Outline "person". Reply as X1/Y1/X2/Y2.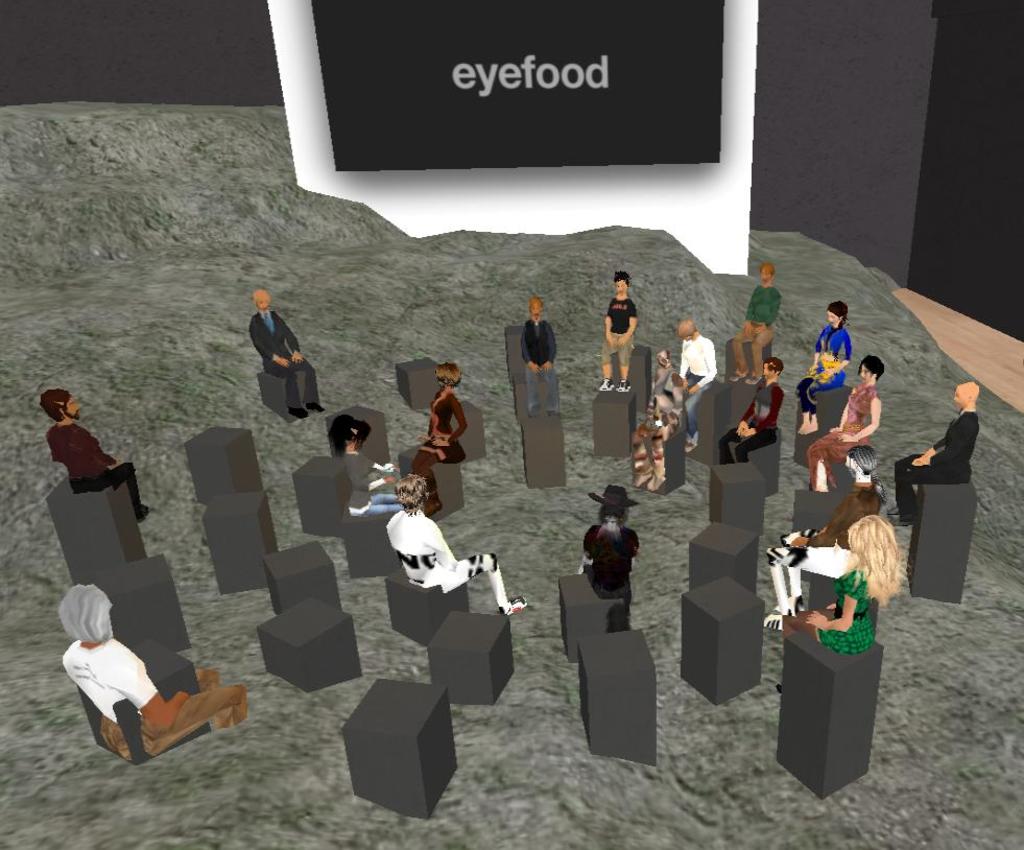
810/355/883/493.
